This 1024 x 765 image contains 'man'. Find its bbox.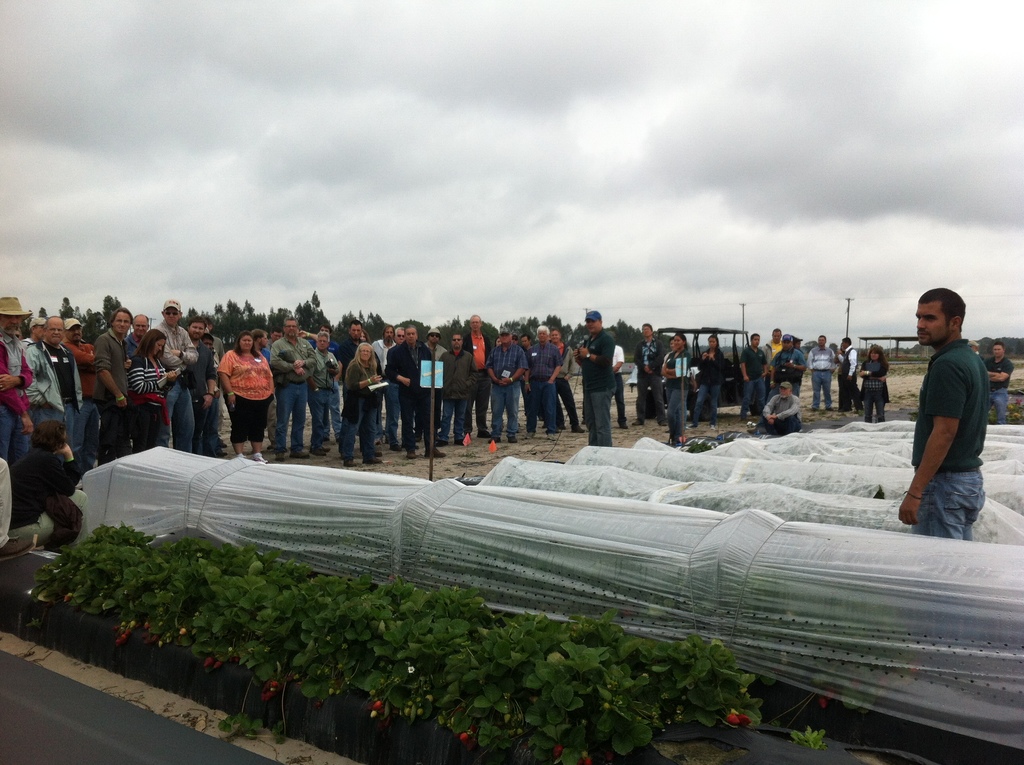
bbox=[633, 321, 667, 427].
